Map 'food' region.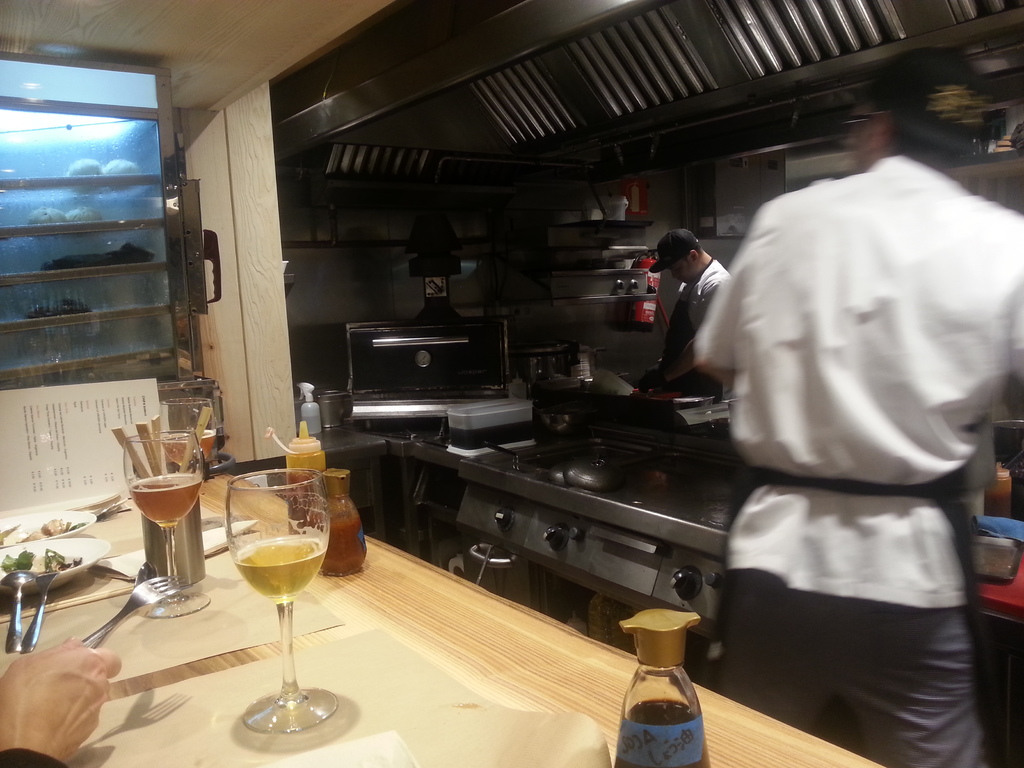
Mapped to {"left": 66, "top": 205, "right": 104, "bottom": 222}.
